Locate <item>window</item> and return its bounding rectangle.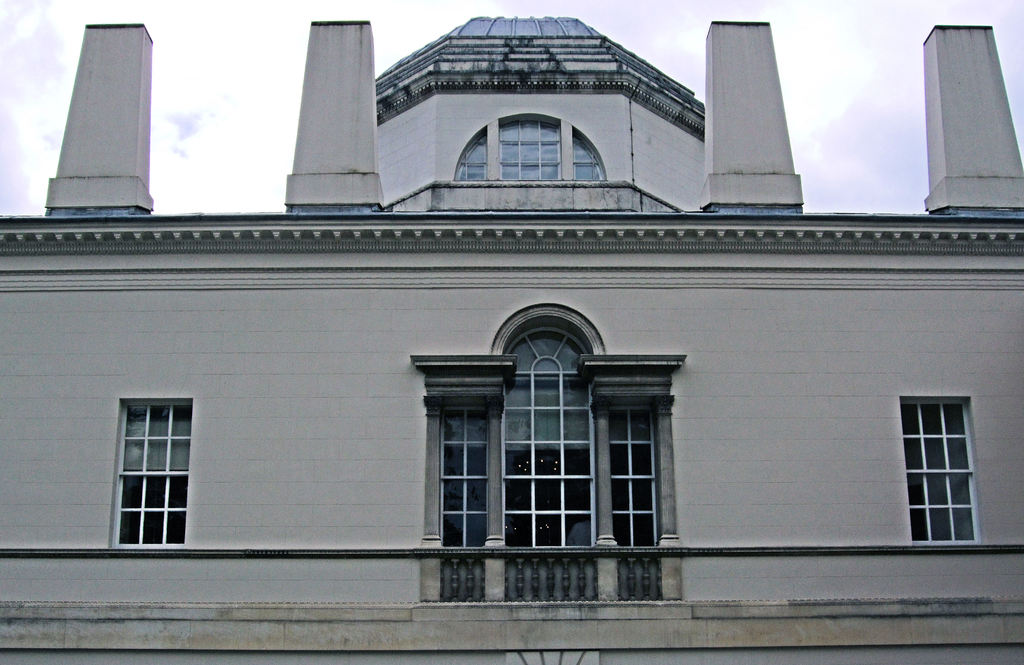
region(435, 407, 488, 548).
